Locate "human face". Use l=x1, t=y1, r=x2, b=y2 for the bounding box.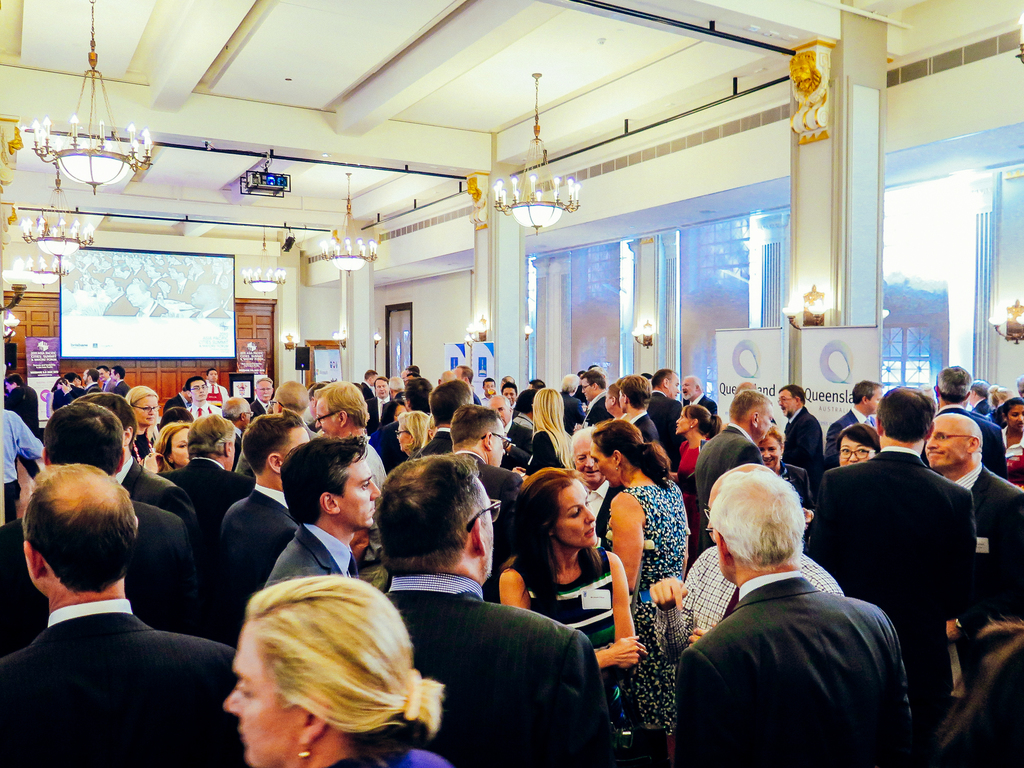
l=778, t=390, r=795, b=419.
